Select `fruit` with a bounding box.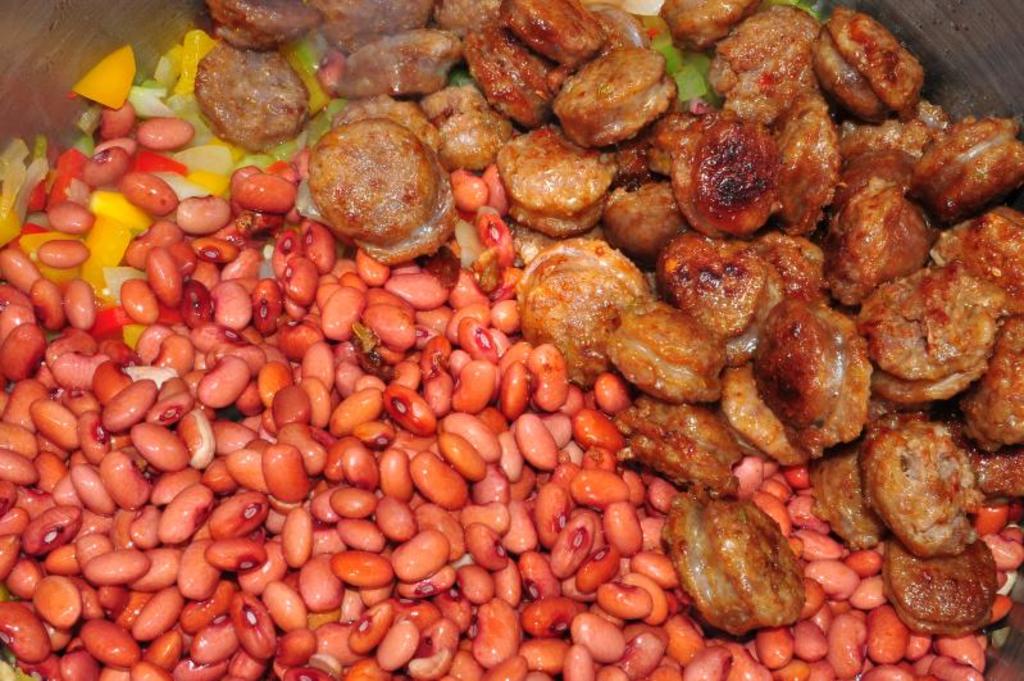
detection(73, 45, 136, 110).
